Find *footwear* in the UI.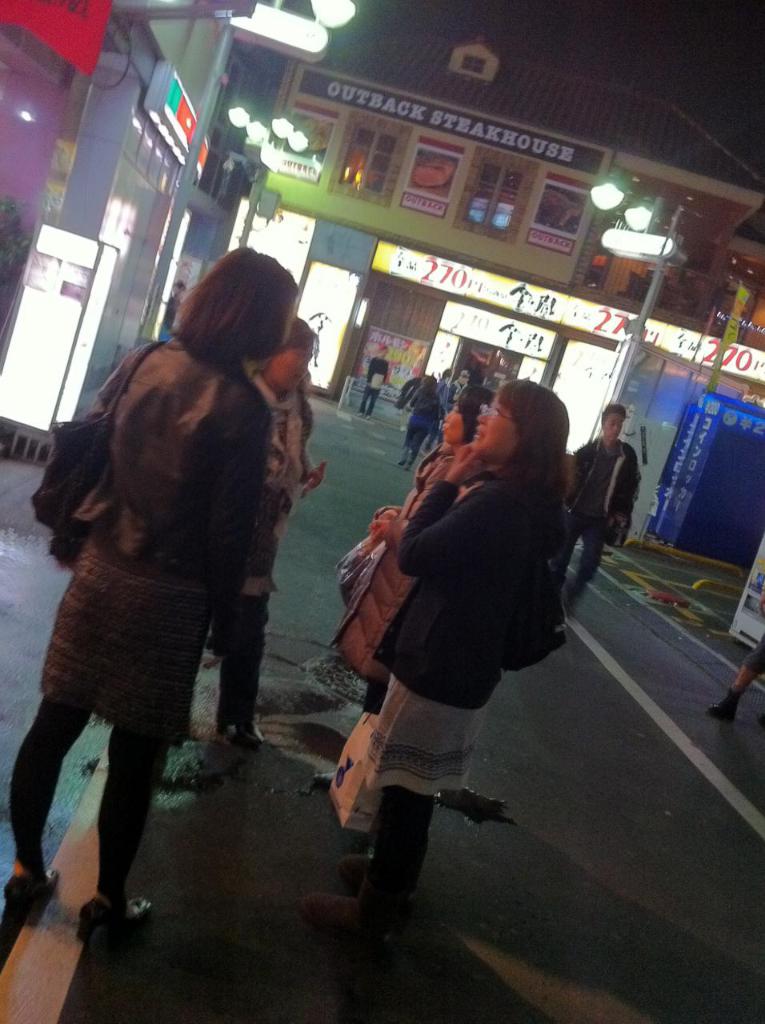
UI element at select_region(706, 686, 736, 722).
